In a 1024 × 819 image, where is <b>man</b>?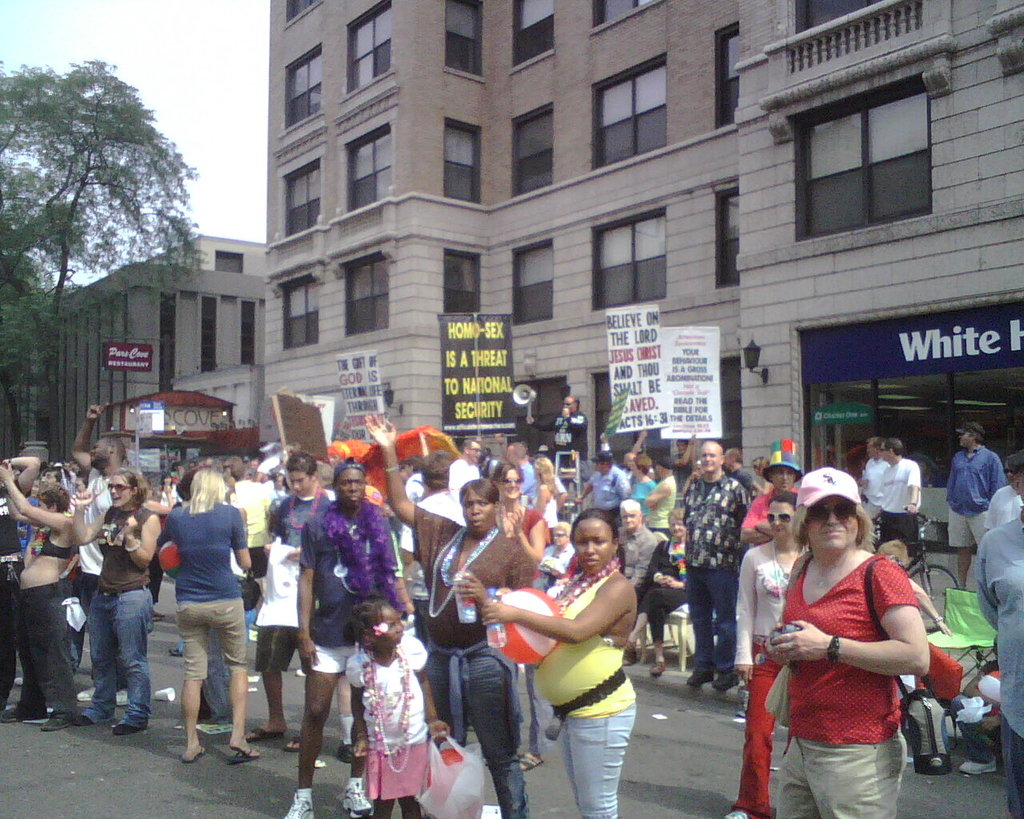
{"x1": 246, "y1": 450, "x2": 334, "y2": 742}.
